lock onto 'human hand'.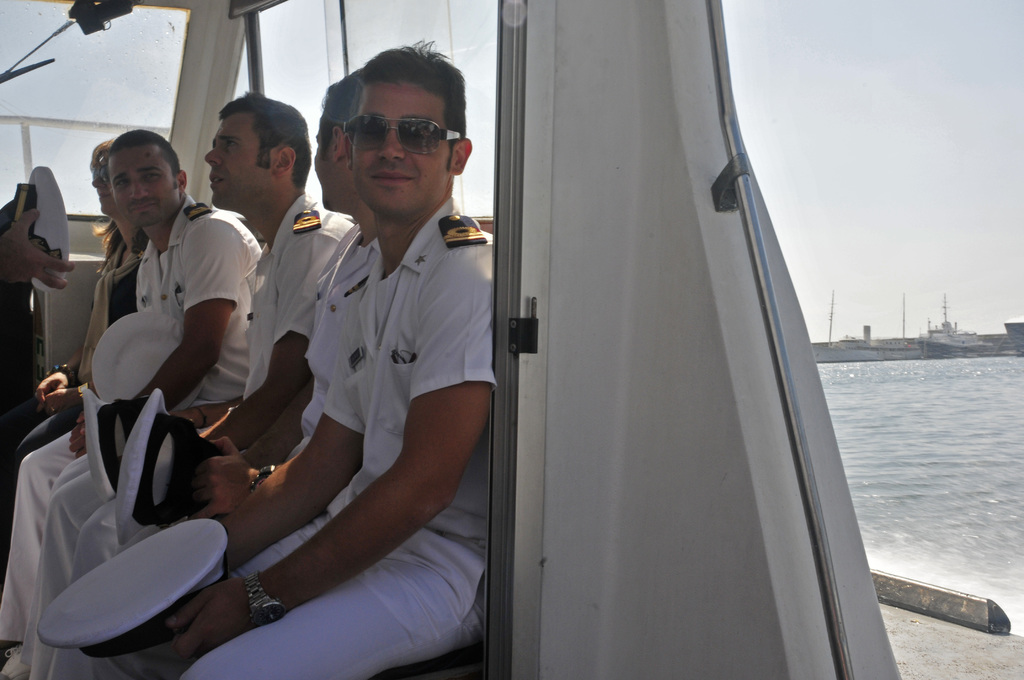
Locked: 184,435,254,522.
